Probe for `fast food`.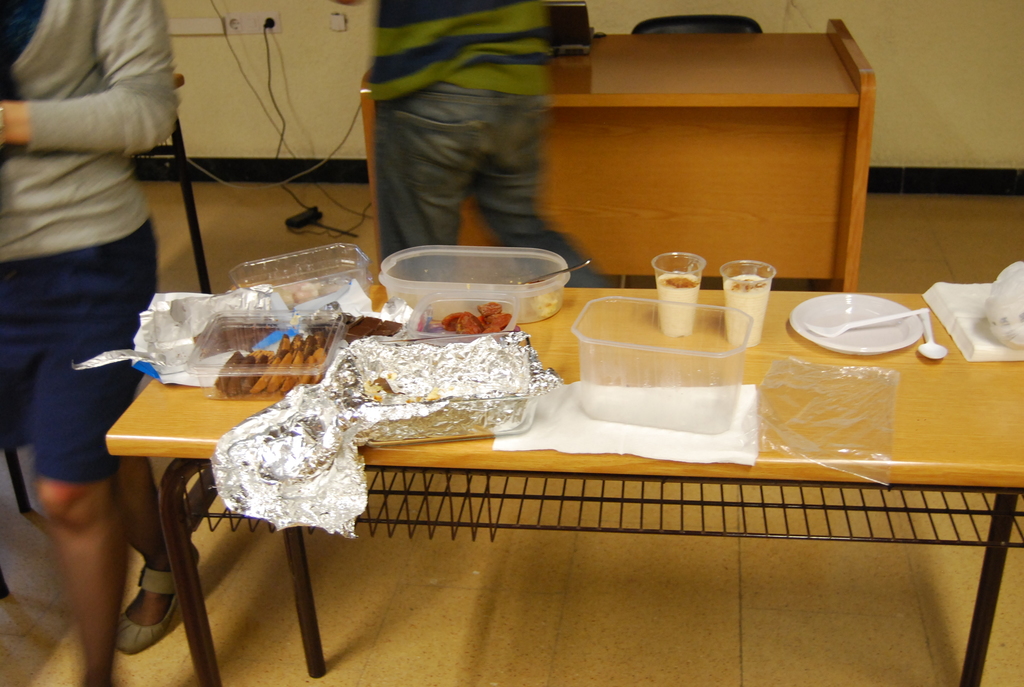
Probe result: rect(442, 298, 521, 335).
